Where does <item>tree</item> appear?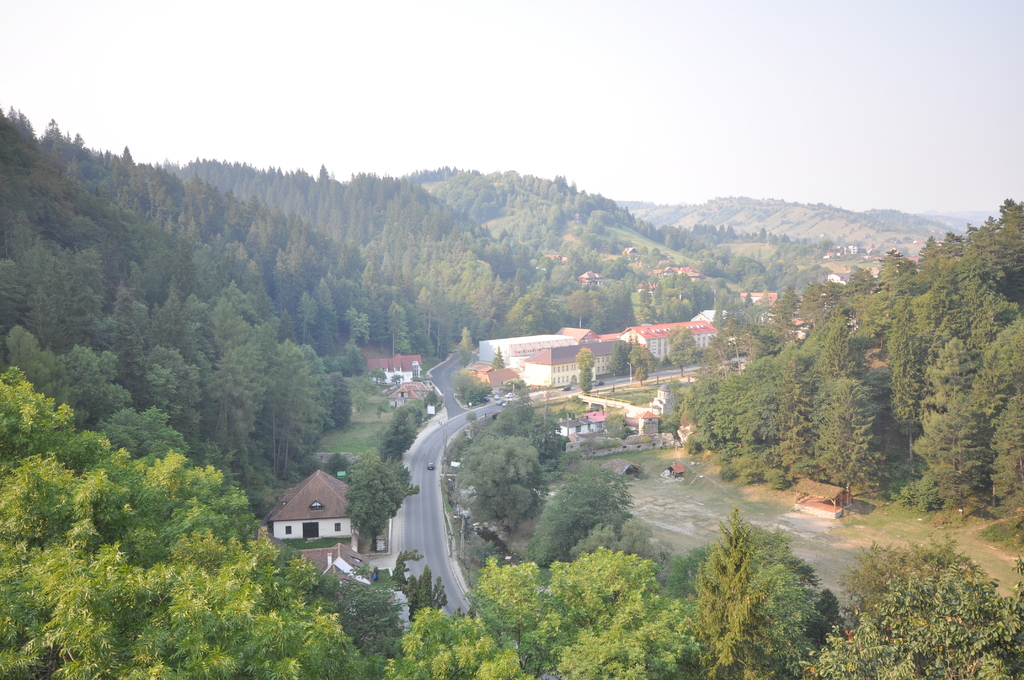
Appears at bbox=(0, 356, 382, 679).
